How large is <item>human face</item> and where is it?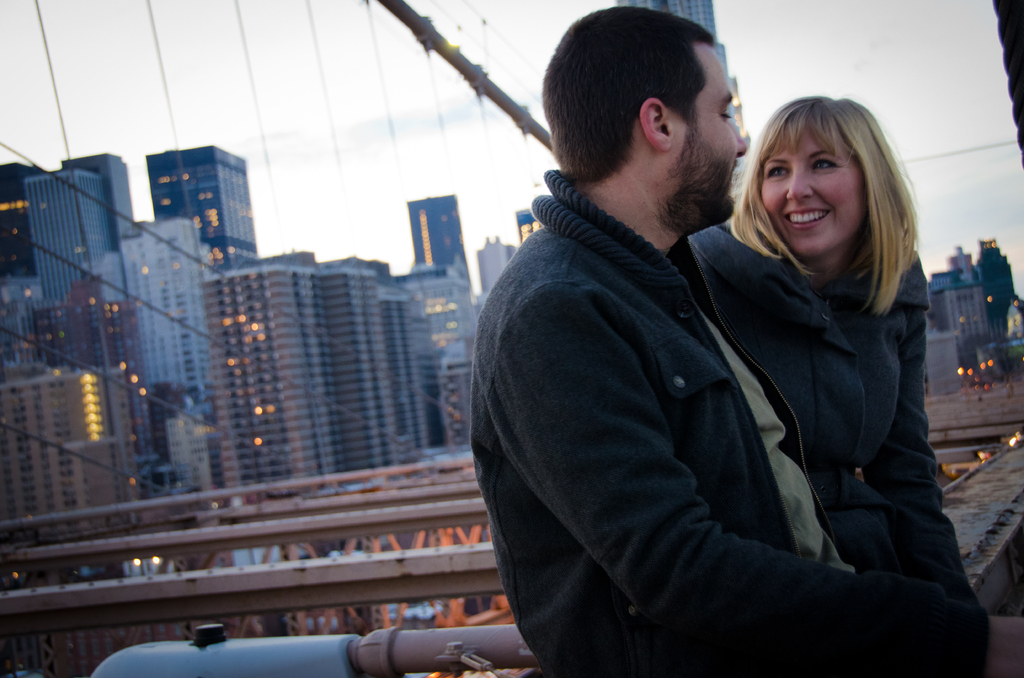
Bounding box: locate(755, 118, 870, 259).
